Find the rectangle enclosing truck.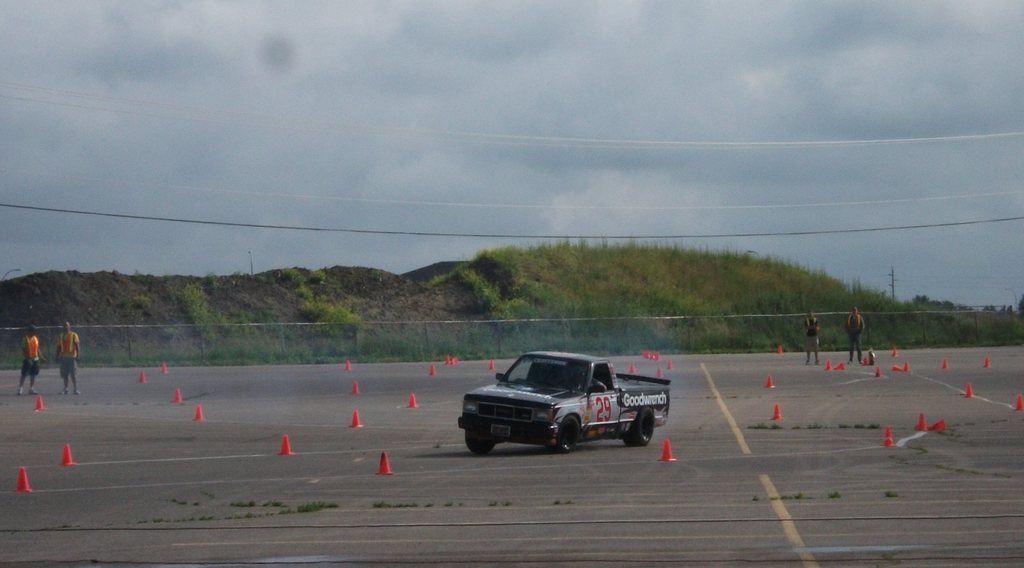
456,349,673,457.
